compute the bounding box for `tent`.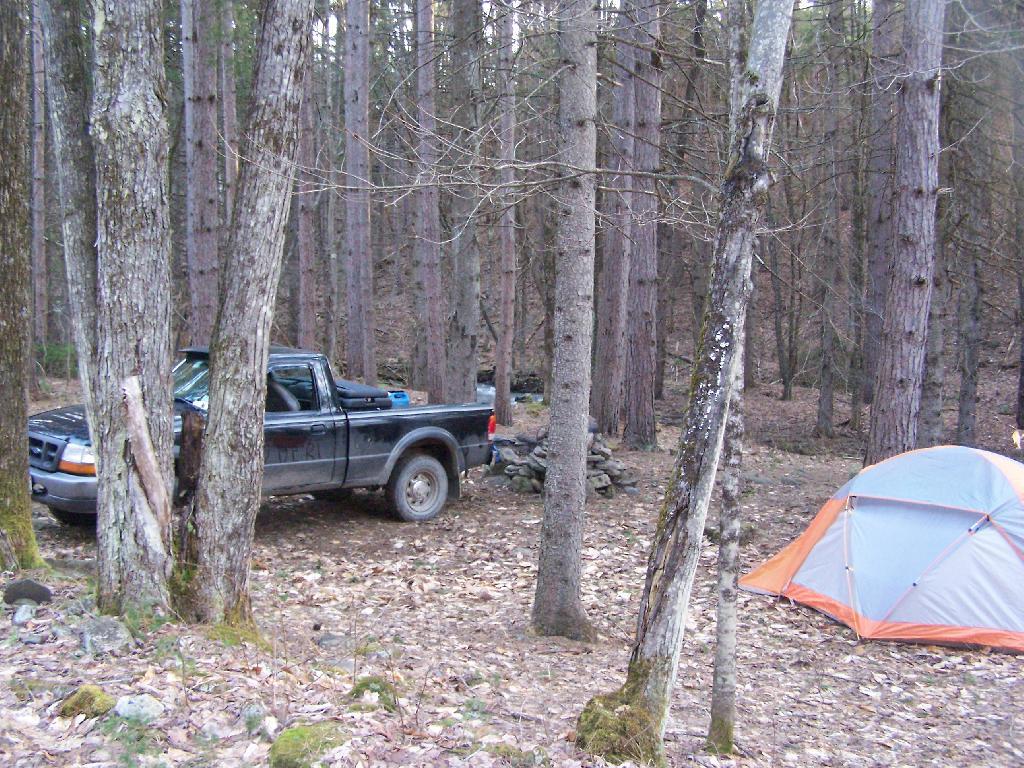
{"left": 739, "top": 442, "right": 1023, "bottom": 655}.
